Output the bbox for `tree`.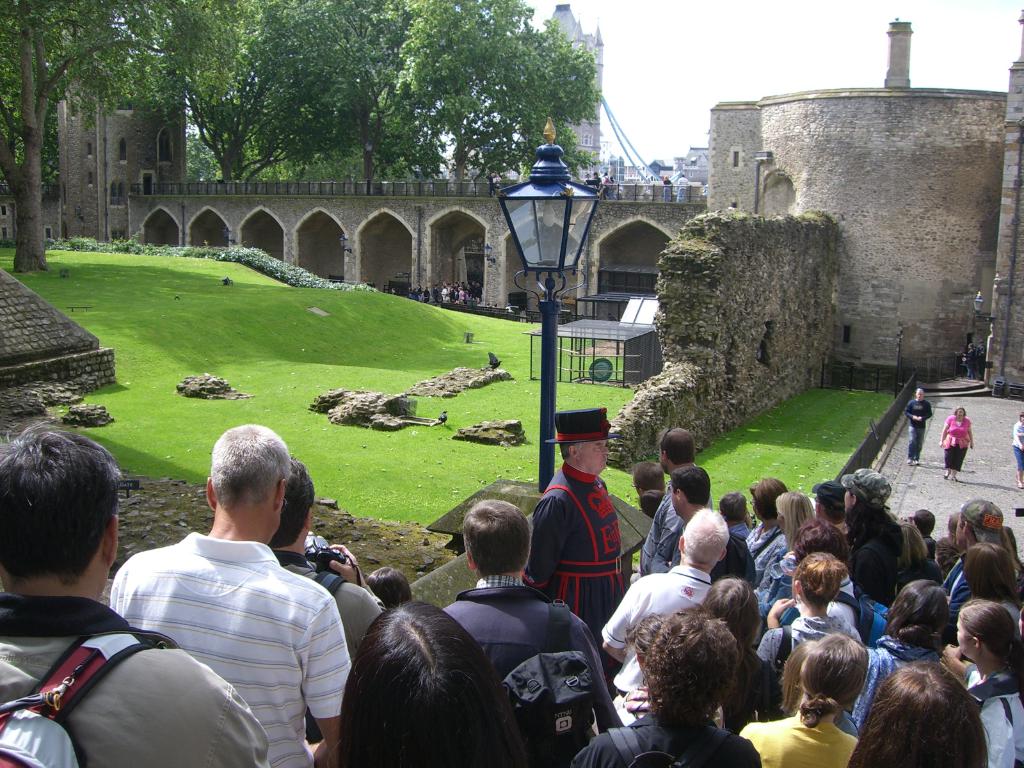
BBox(298, 0, 476, 180).
